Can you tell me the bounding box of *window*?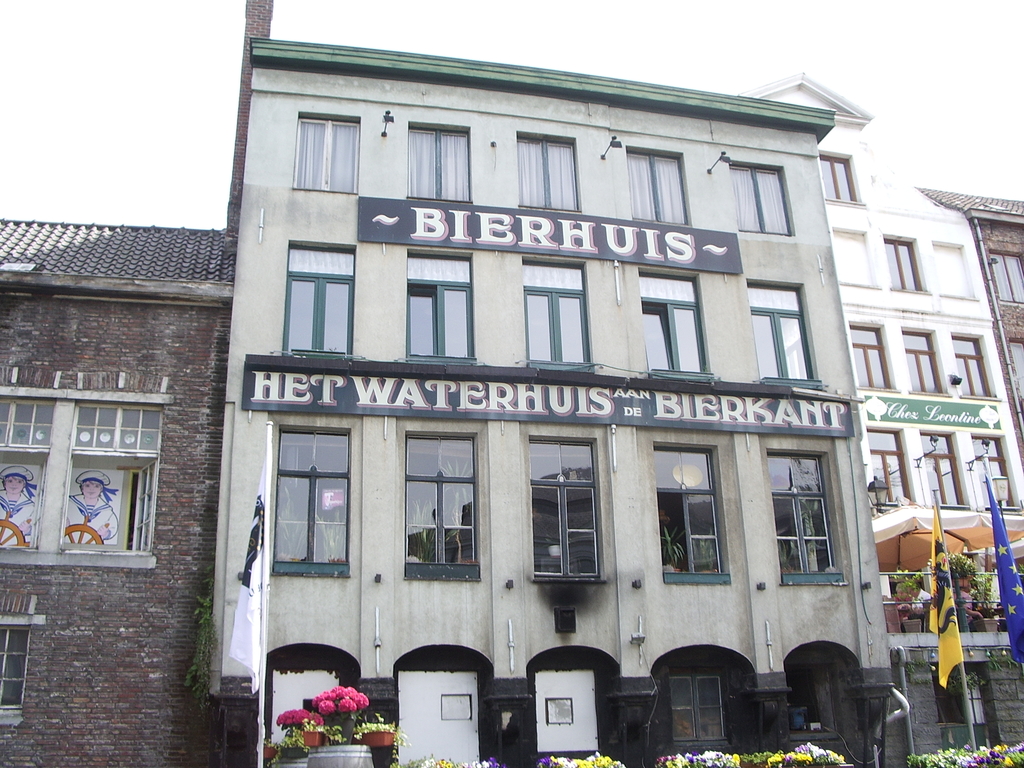
bbox=[822, 149, 865, 206].
